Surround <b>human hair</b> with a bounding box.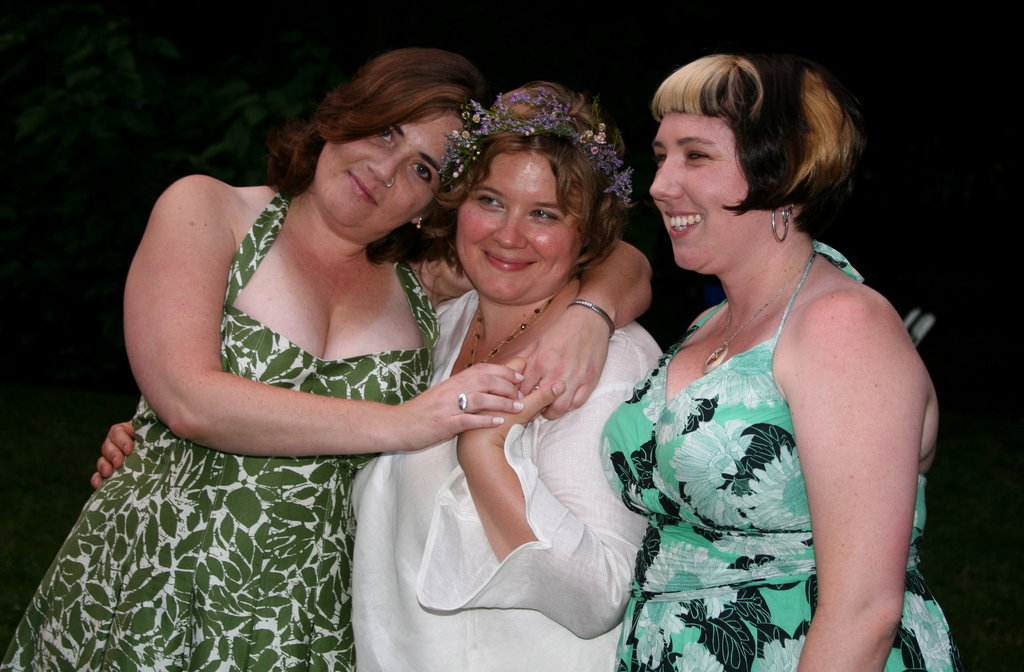
left=653, top=49, right=855, bottom=215.
